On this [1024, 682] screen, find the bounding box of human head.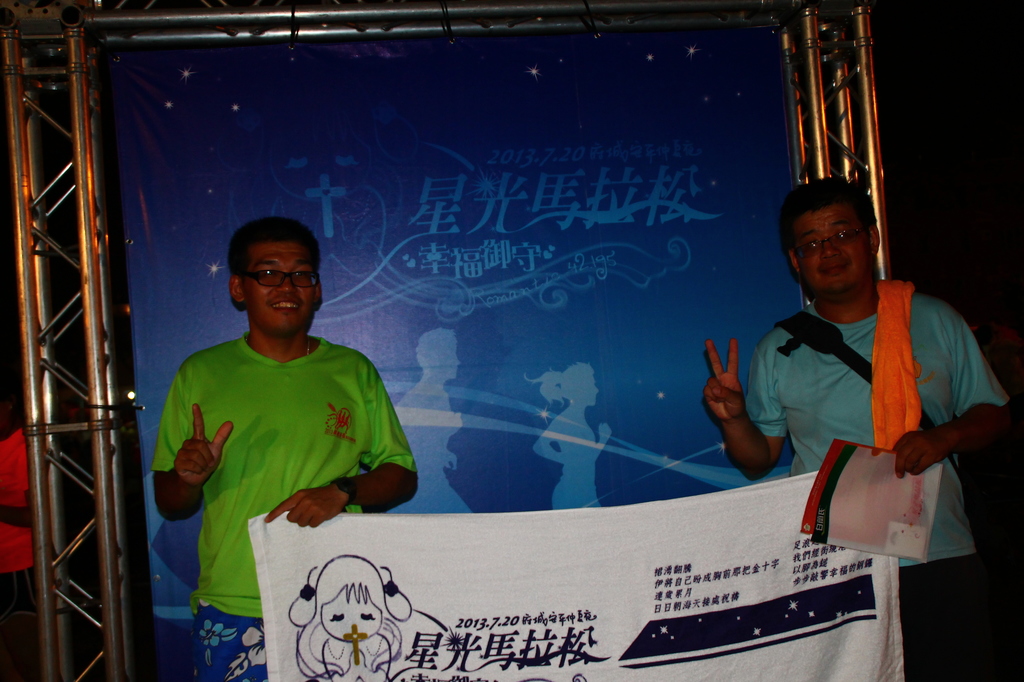
Bounding box: {"x1": 229, "y1": 215, "x2": 323, "y2": 342}.
